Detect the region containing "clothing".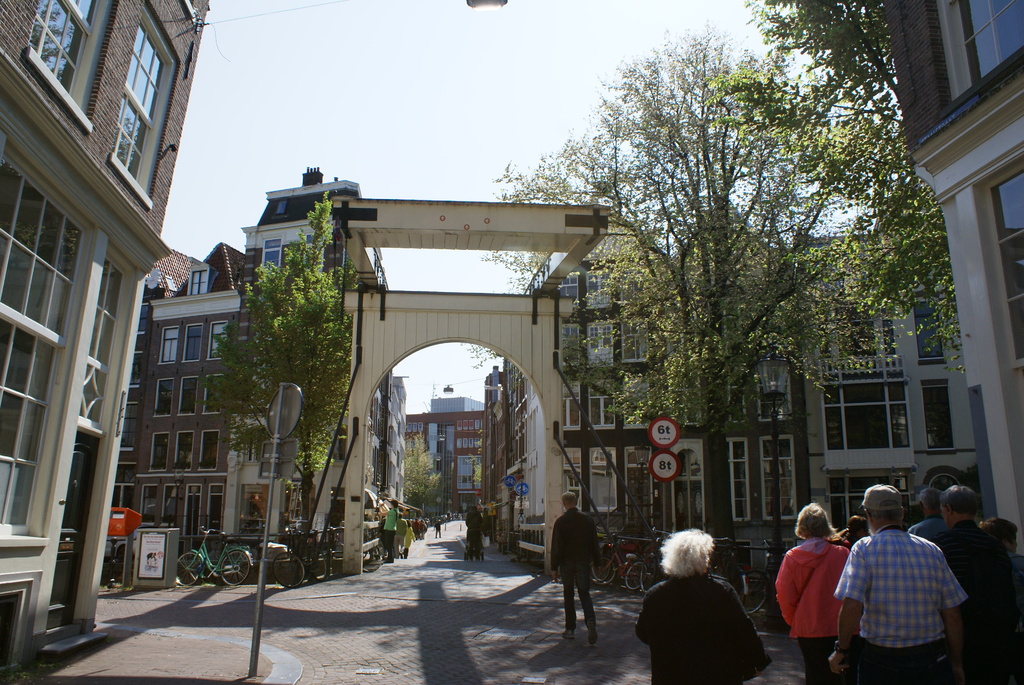
404, 525, 417, 550.
